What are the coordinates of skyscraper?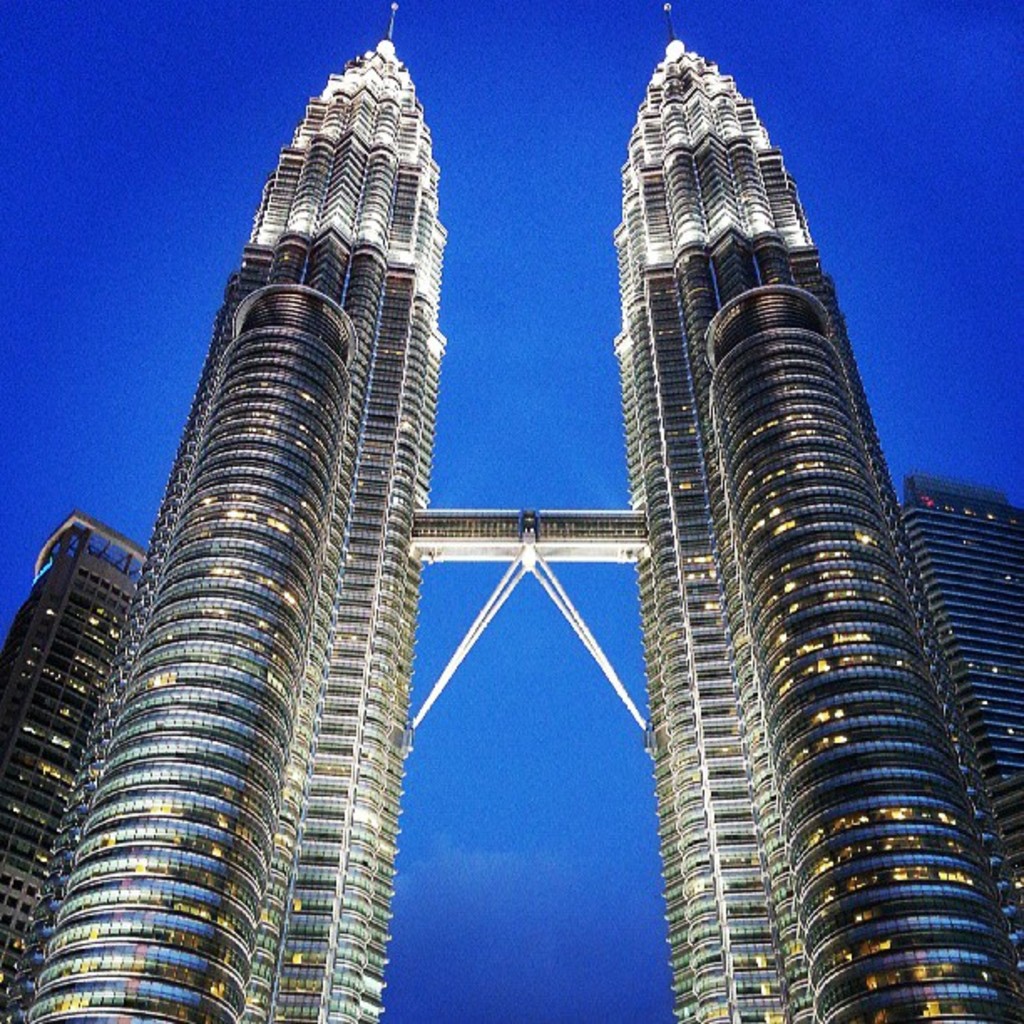
<bbox>594, 38, 980, 1023</bbox>.
